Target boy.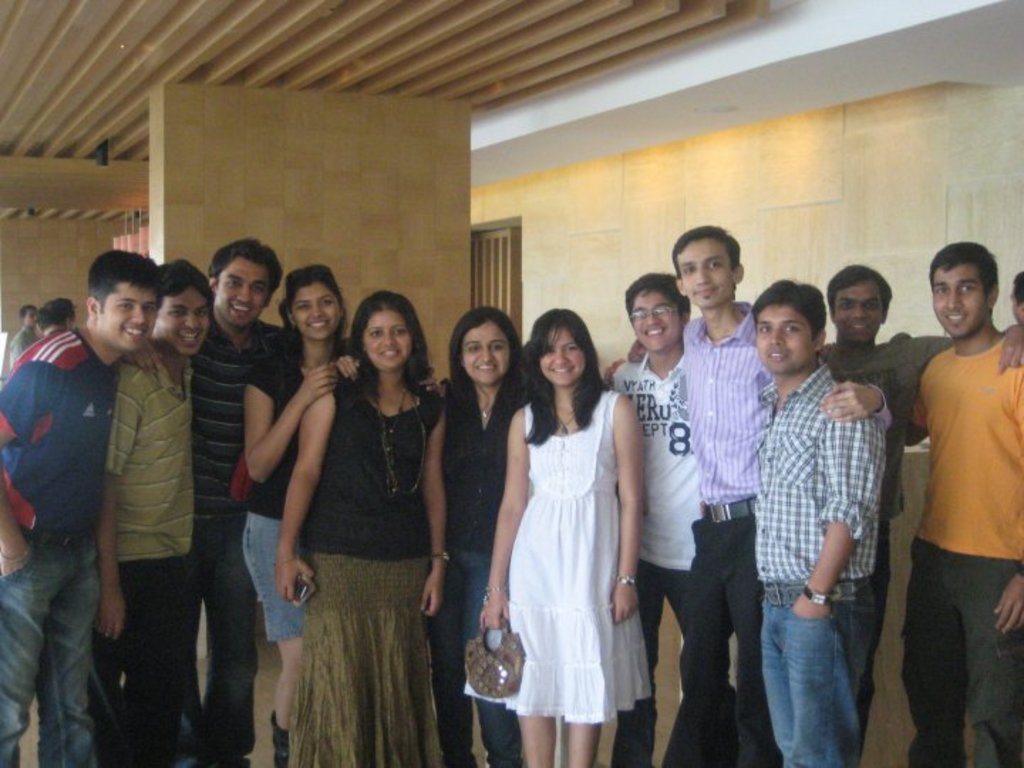
Target region: left=0, top=247, right=161, bottom=765.
